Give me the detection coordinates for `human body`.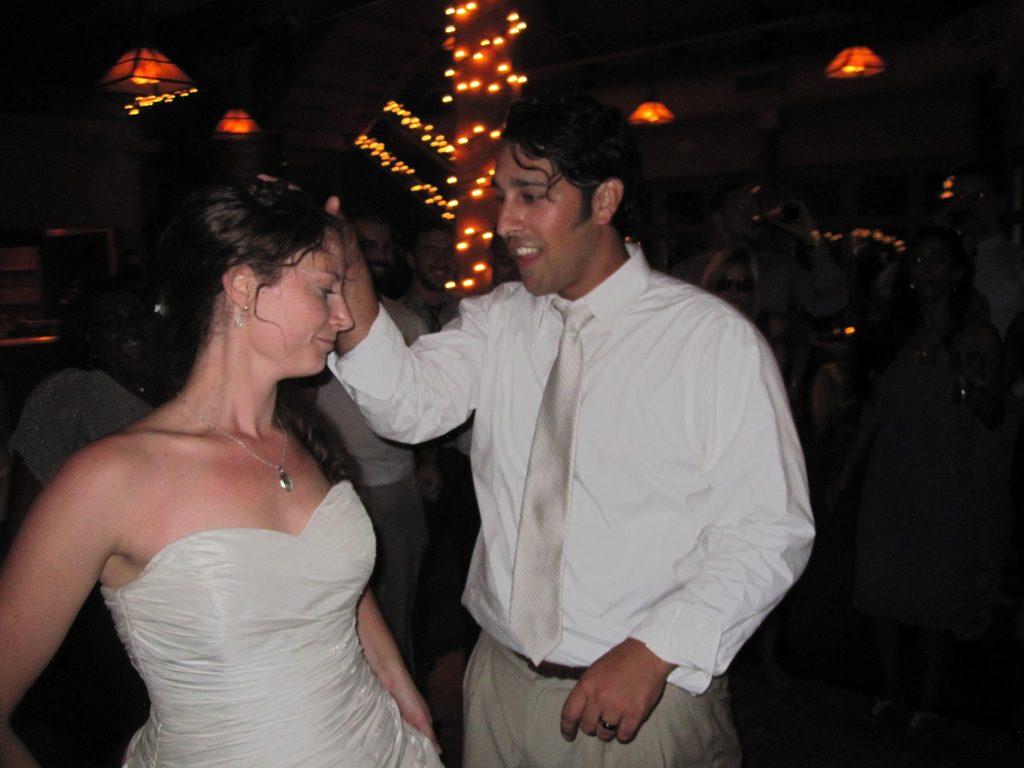
[260, 175, 817, 767].
